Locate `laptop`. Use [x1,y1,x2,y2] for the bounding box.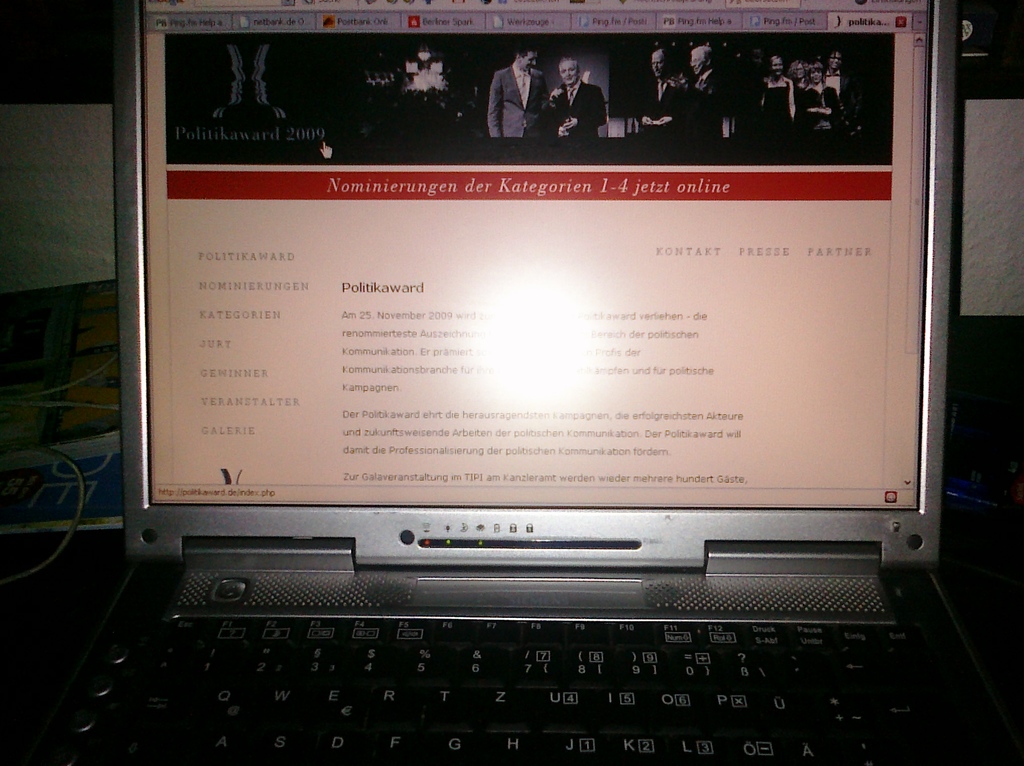
[52,0,1023,765].
